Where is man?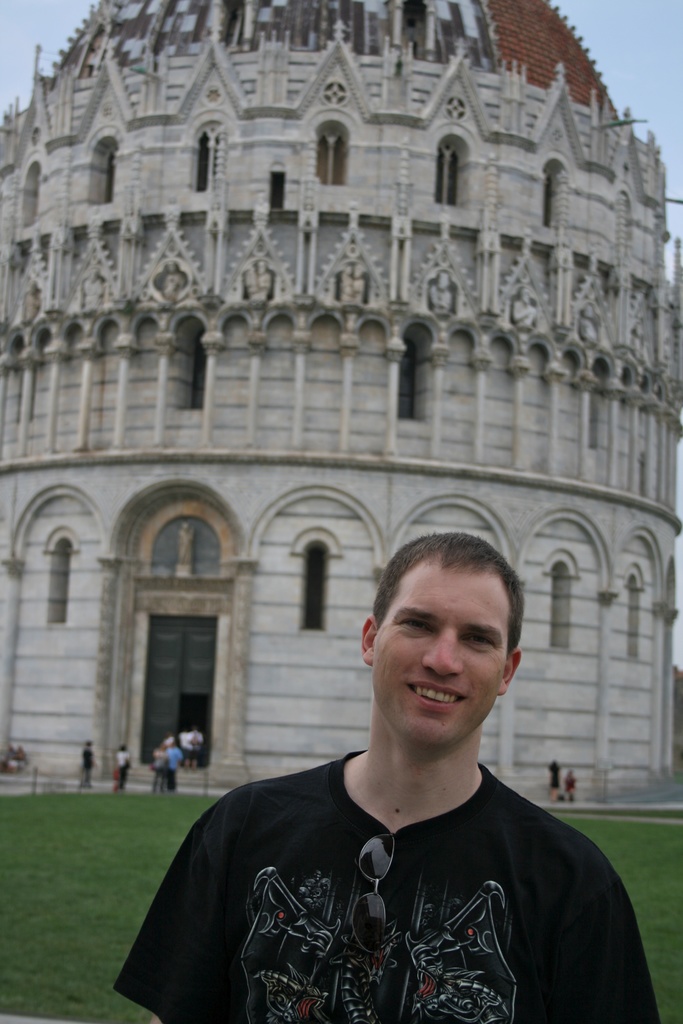
158, 744, 192, 799.
